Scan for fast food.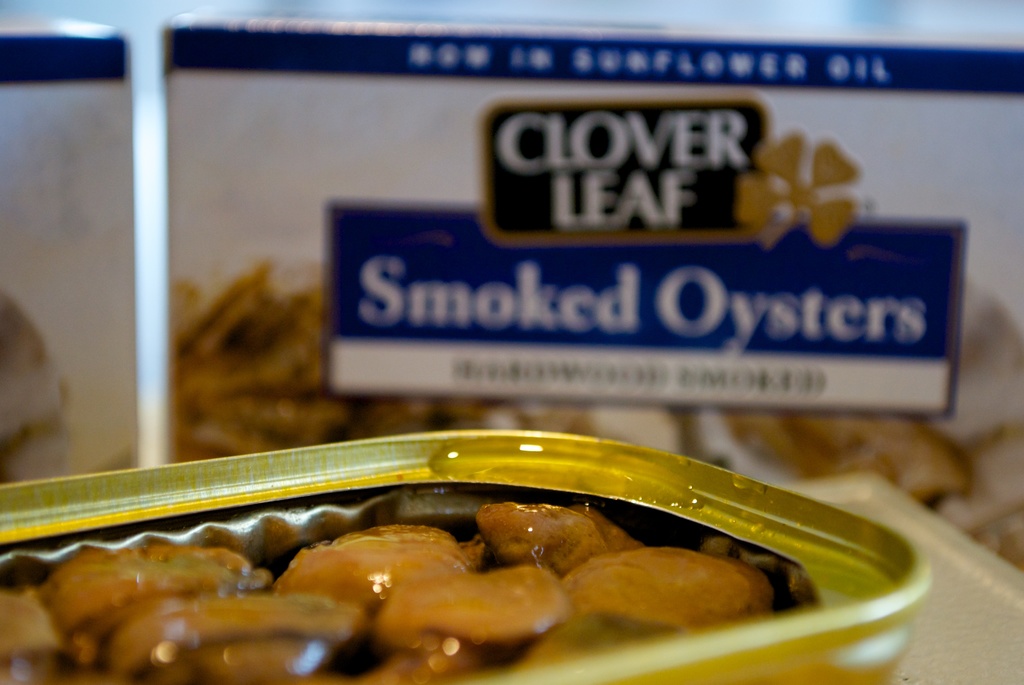
Scan result: crop(734, 400, 982, 518).
